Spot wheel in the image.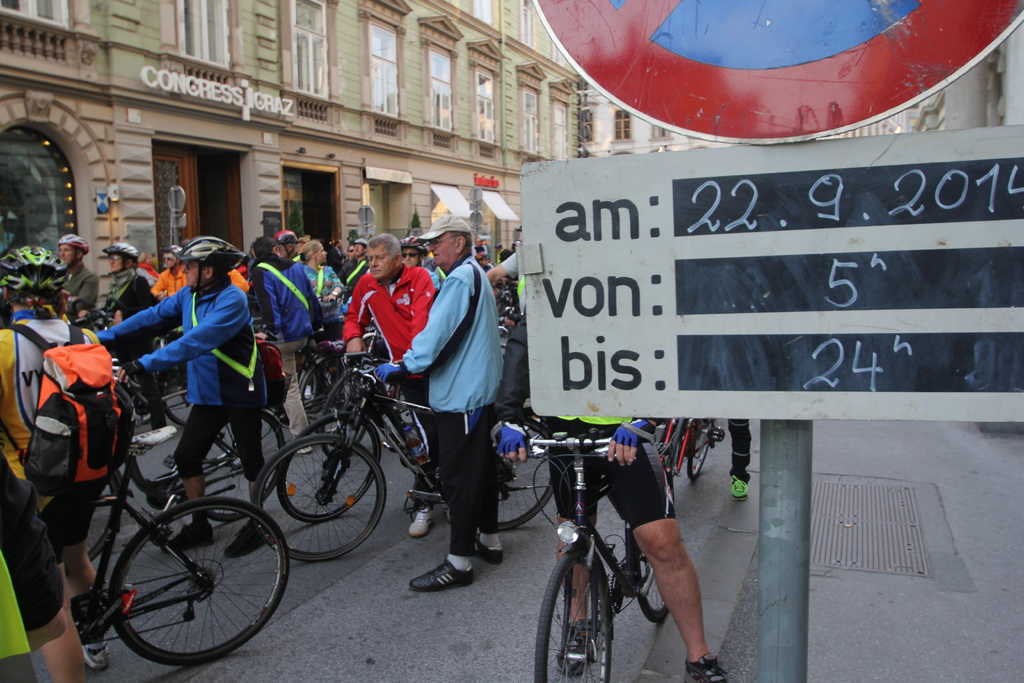
wheel found at select_region(278, 413, 380, 522).
